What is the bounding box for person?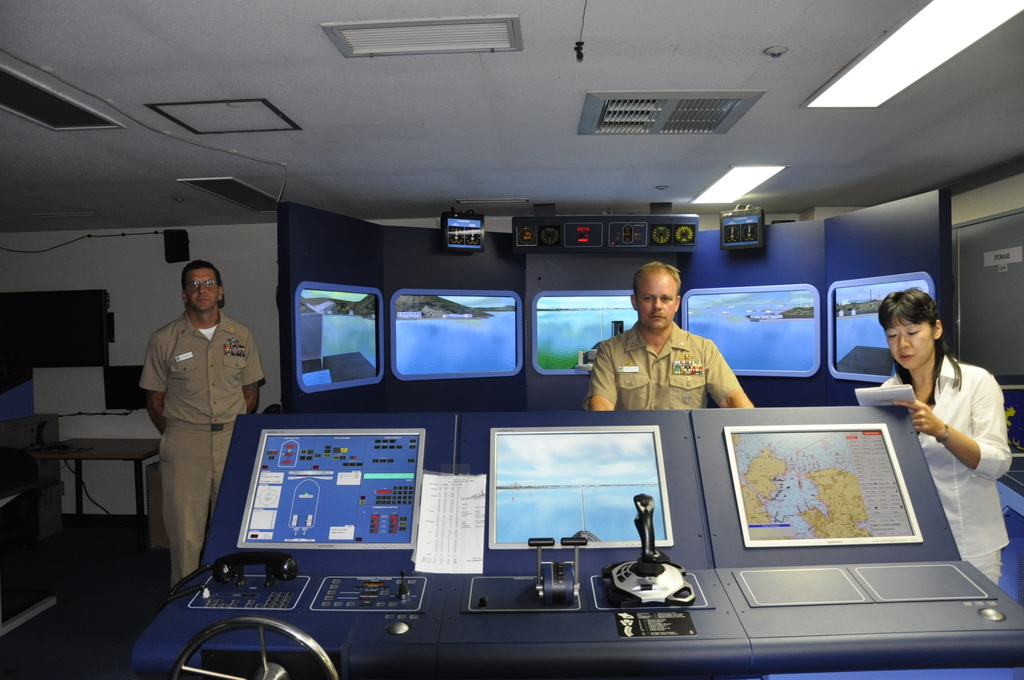
{"x1": 128, "y1": 255, "x2": 257, "y2": 595}.
